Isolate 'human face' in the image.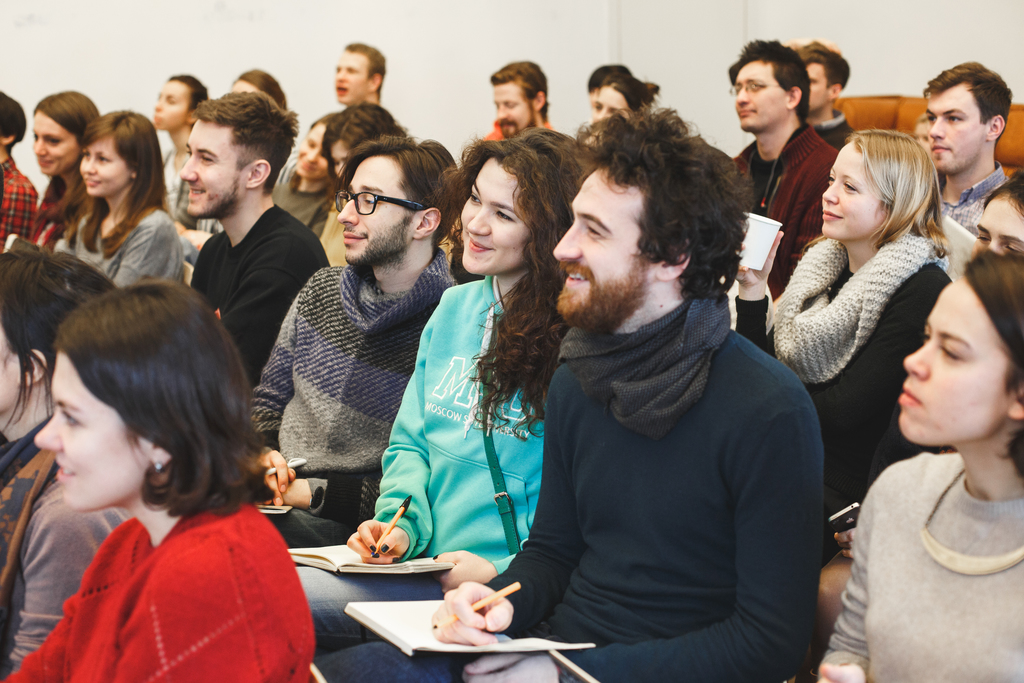
Isolated region: (495, 84, 536, 140).
